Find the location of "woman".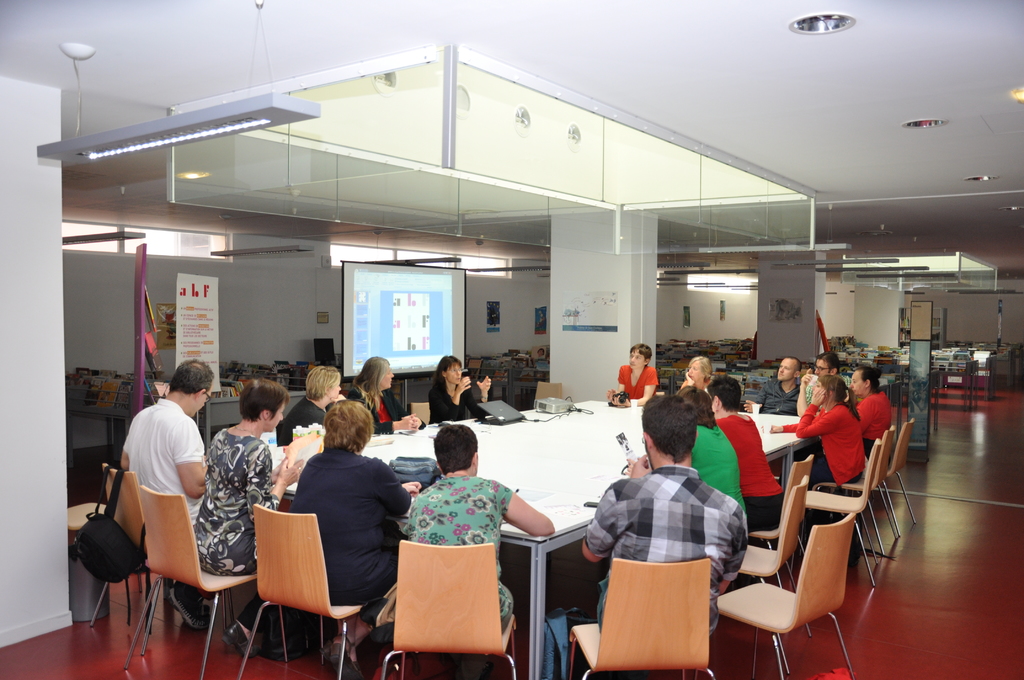
Location: rect(194, 377, 301, 660).
